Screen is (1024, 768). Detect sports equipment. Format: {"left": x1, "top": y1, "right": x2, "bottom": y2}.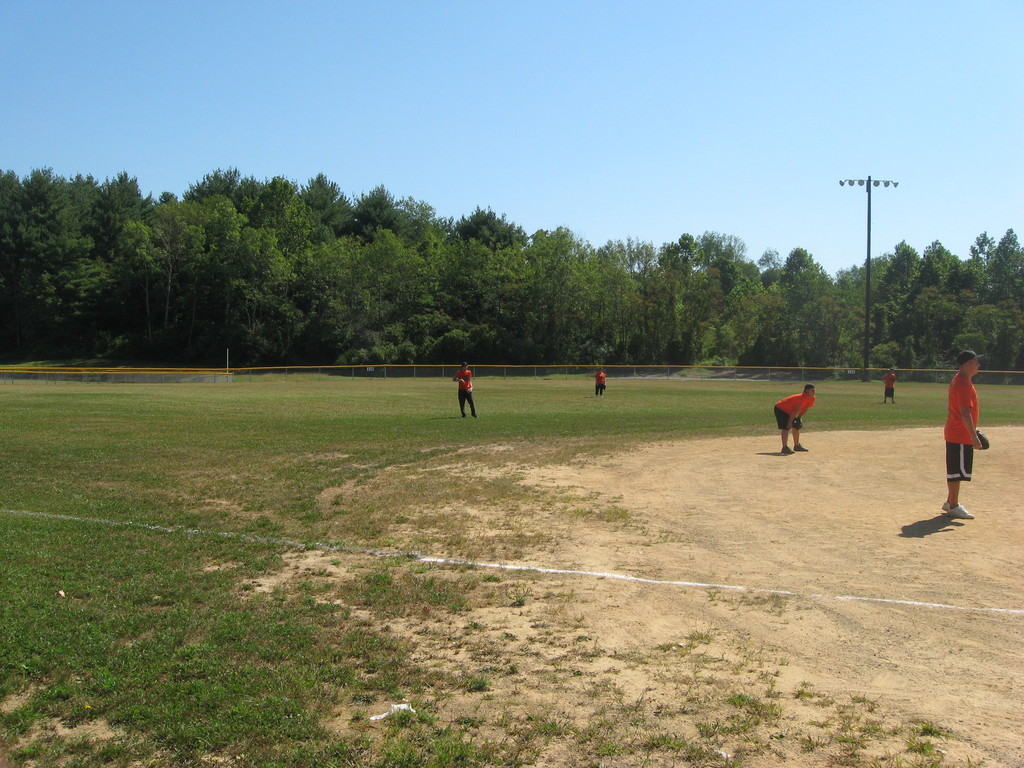
{"left": 977, "top": 430, "right": 991, "bottom": 452}.
